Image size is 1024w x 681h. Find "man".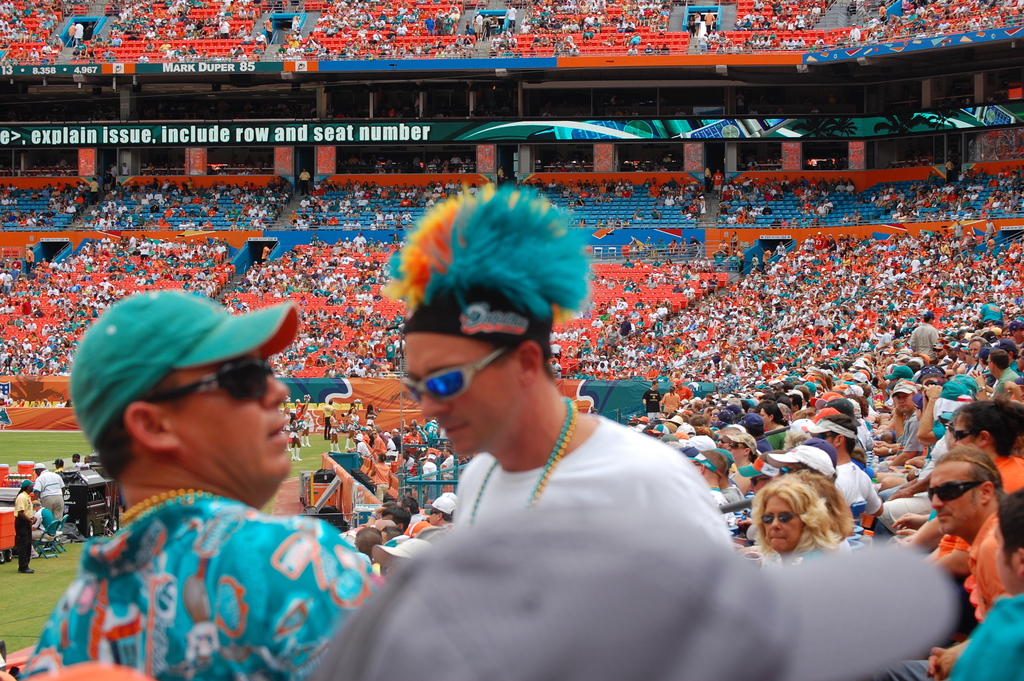
Rect(703, 165, 714, 187).
